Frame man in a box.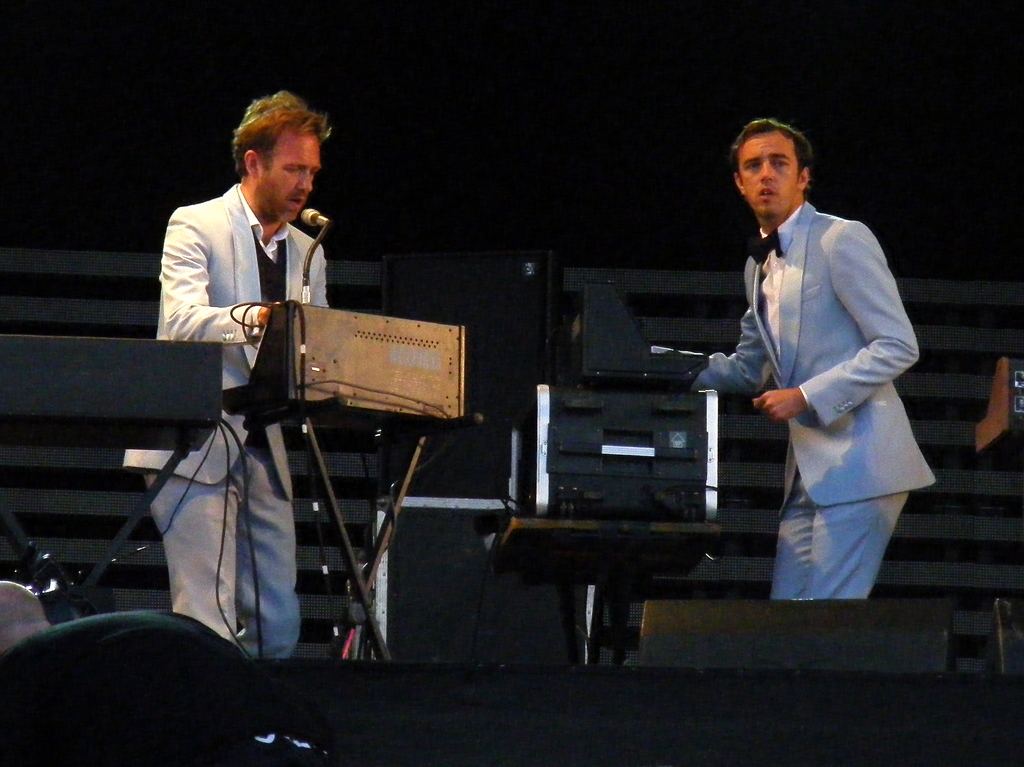
bbox(109, 85, 334, 663).
